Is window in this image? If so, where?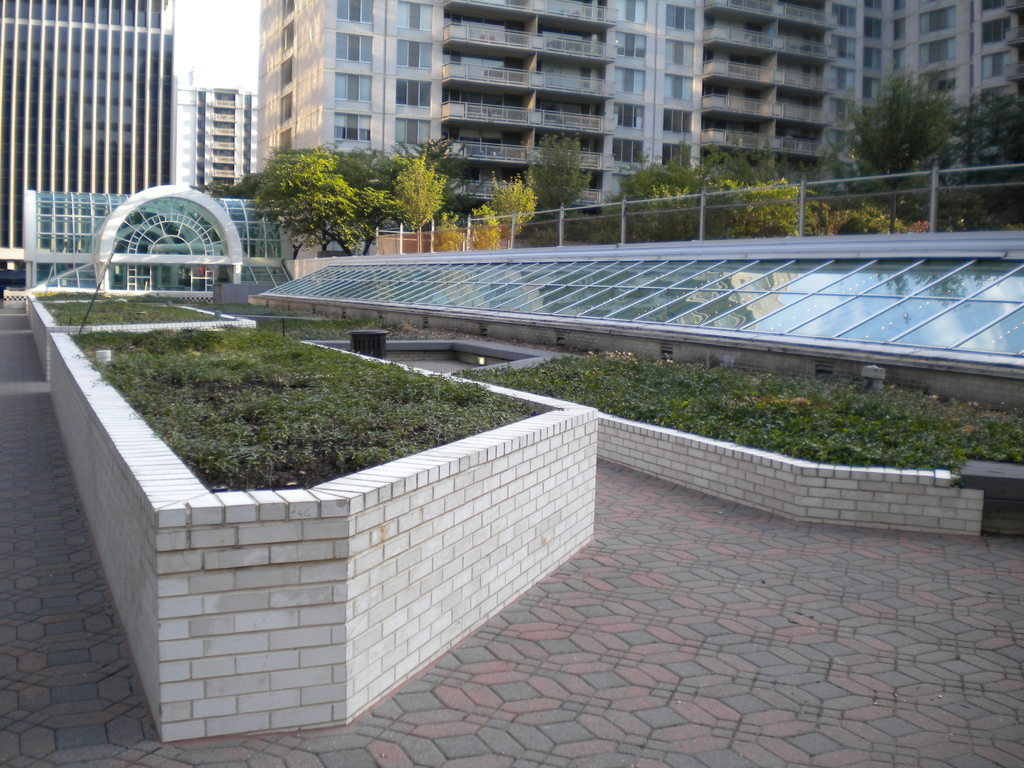
Yes, at 278:19:294:54.
